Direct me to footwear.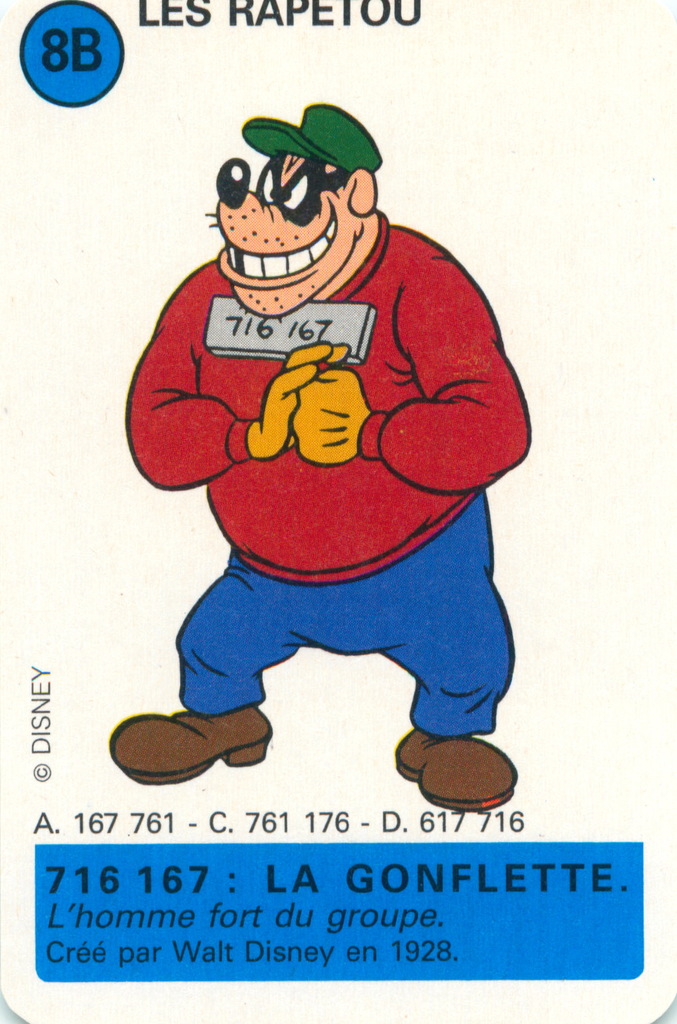
Direction: [111, 707, 271, 786].
